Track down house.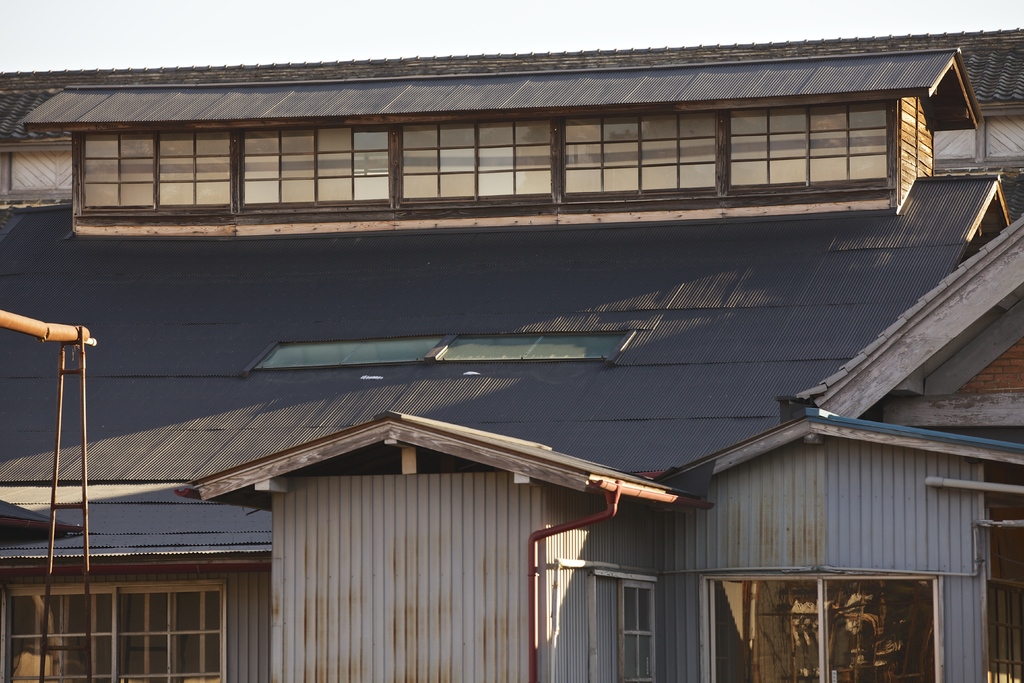
Tracked to <box>0,26,1023,682</box>.
